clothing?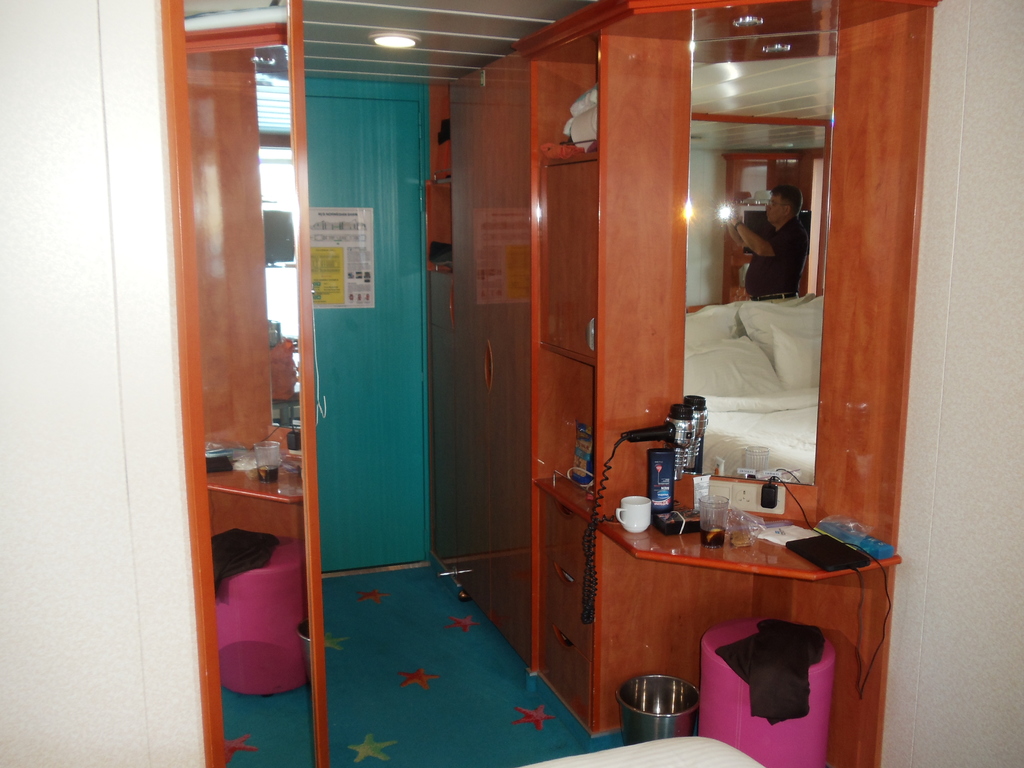
(748, 177, 813, 309)
